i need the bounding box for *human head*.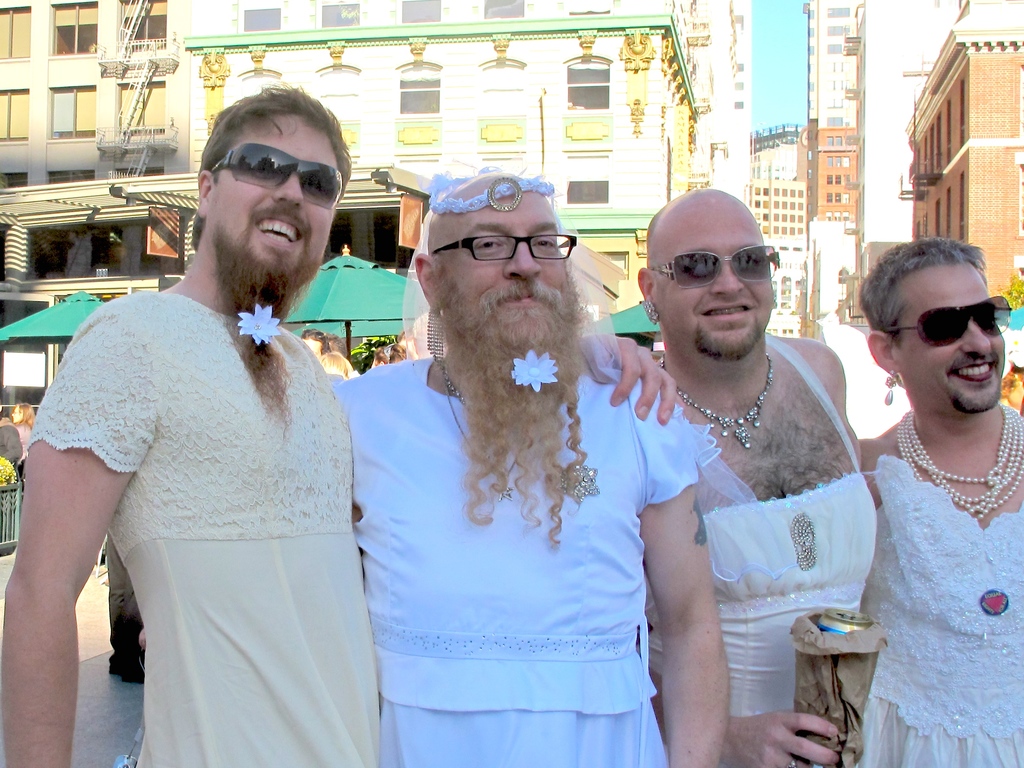
Here it is: box(186, 84, 348, 300).
